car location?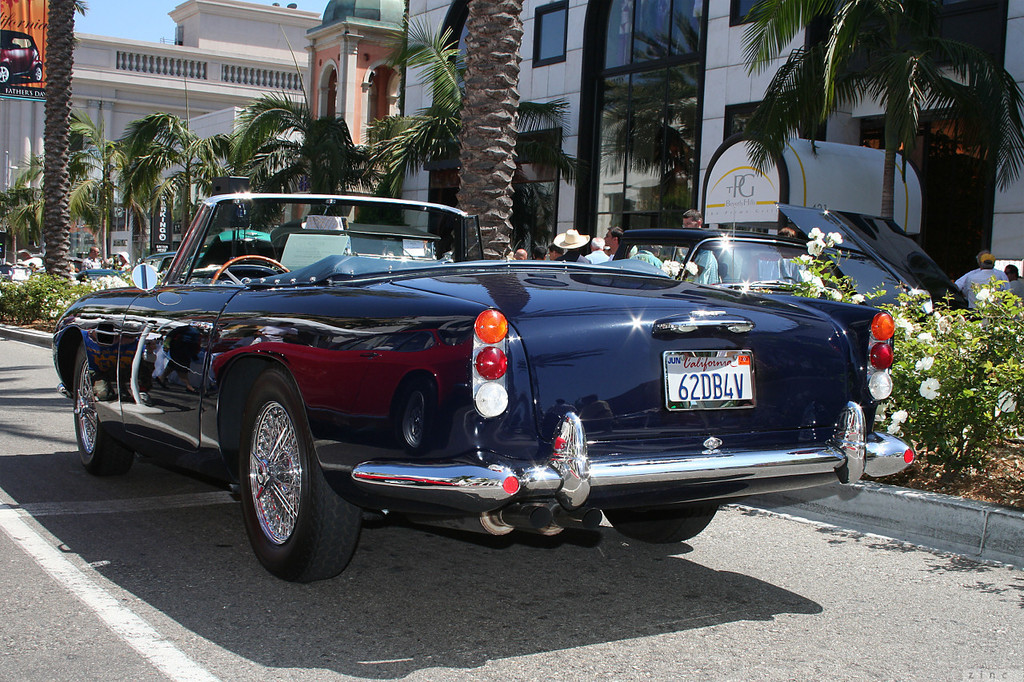
(594,202,974,312)
